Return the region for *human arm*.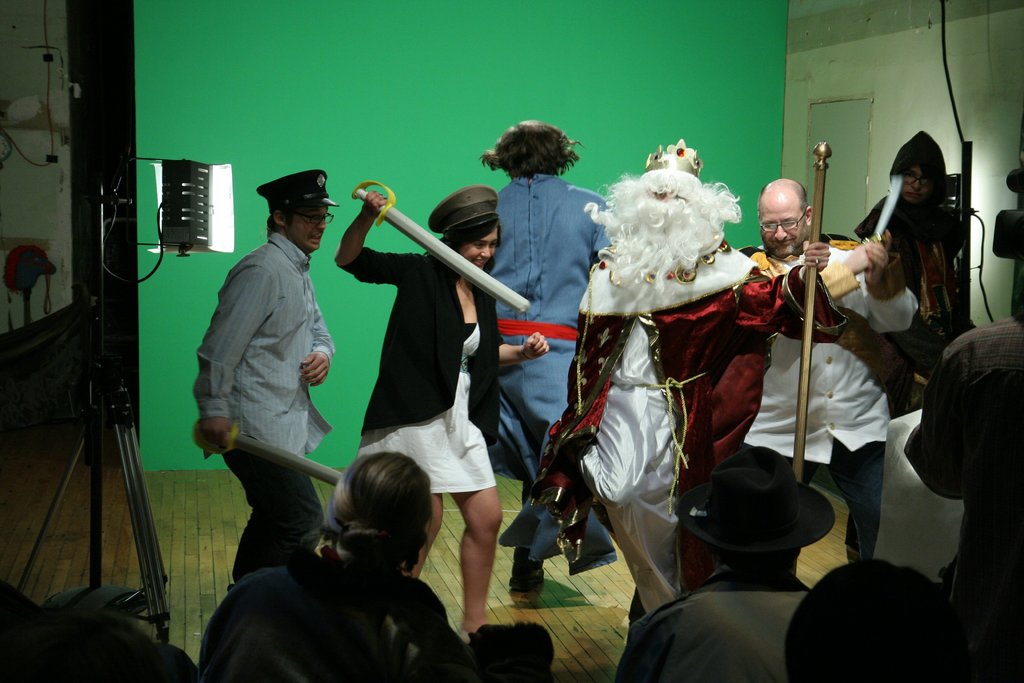
(852, 189, 908, 286).
